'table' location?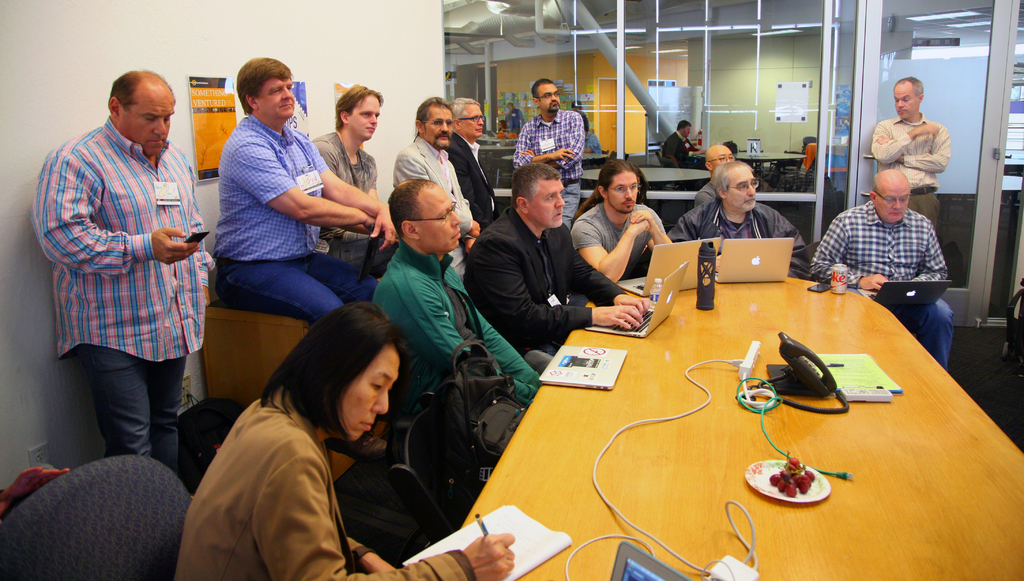
(479, 142, 515, 178)
